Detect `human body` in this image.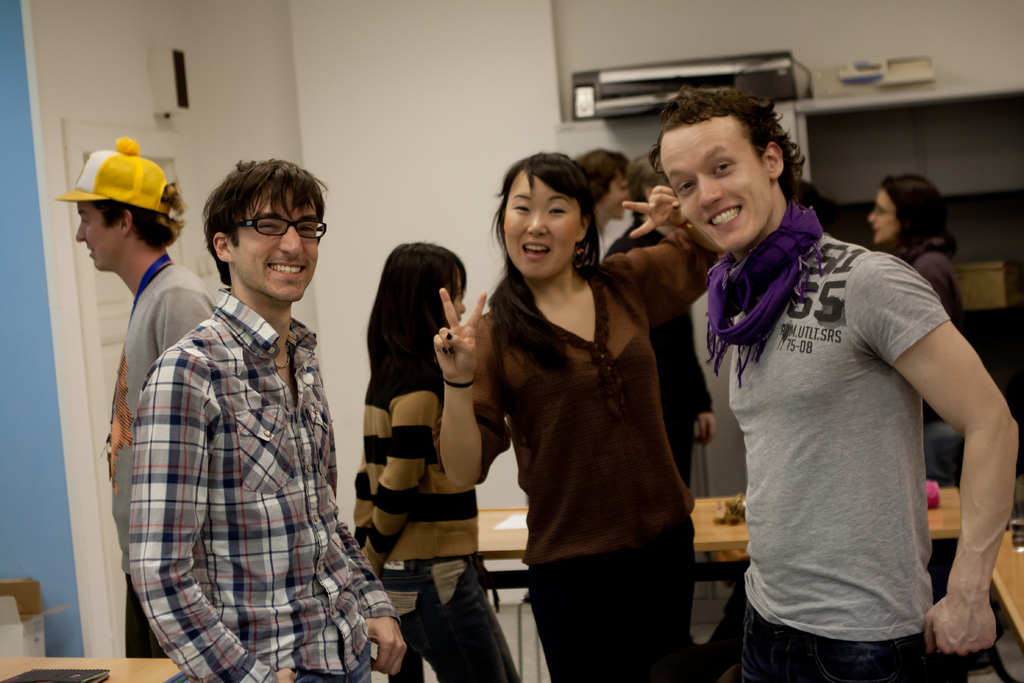
Detection: (396, 154, 690, 667).
